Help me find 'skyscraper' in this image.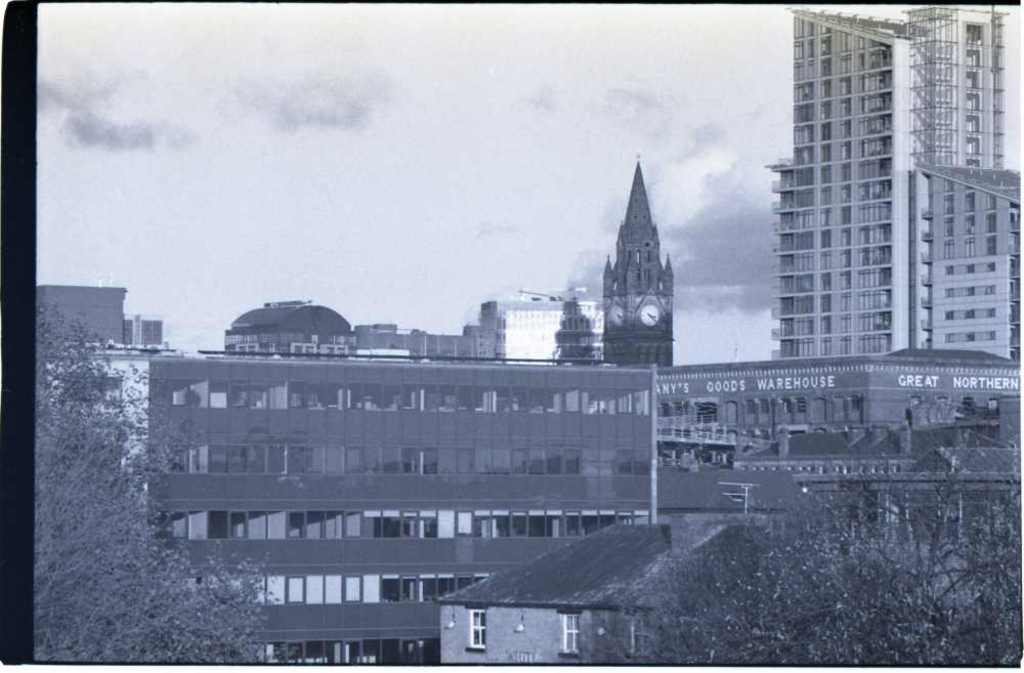
Found it: Rect(27, 268, 128, 348).
